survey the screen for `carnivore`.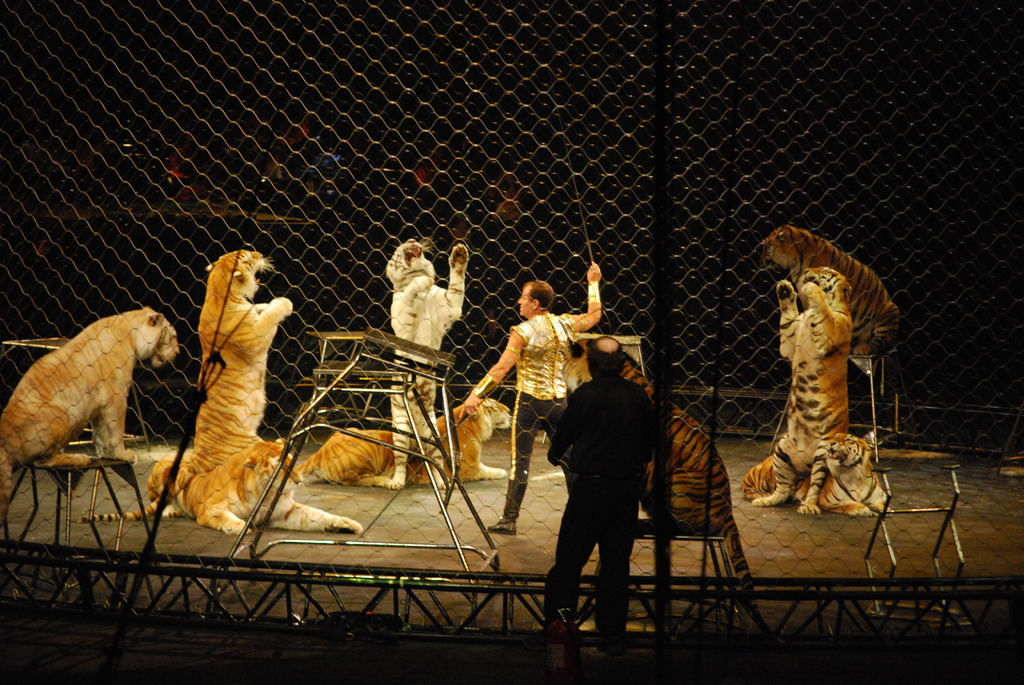
Survey found: bbox(739, 429, 903, 518).
